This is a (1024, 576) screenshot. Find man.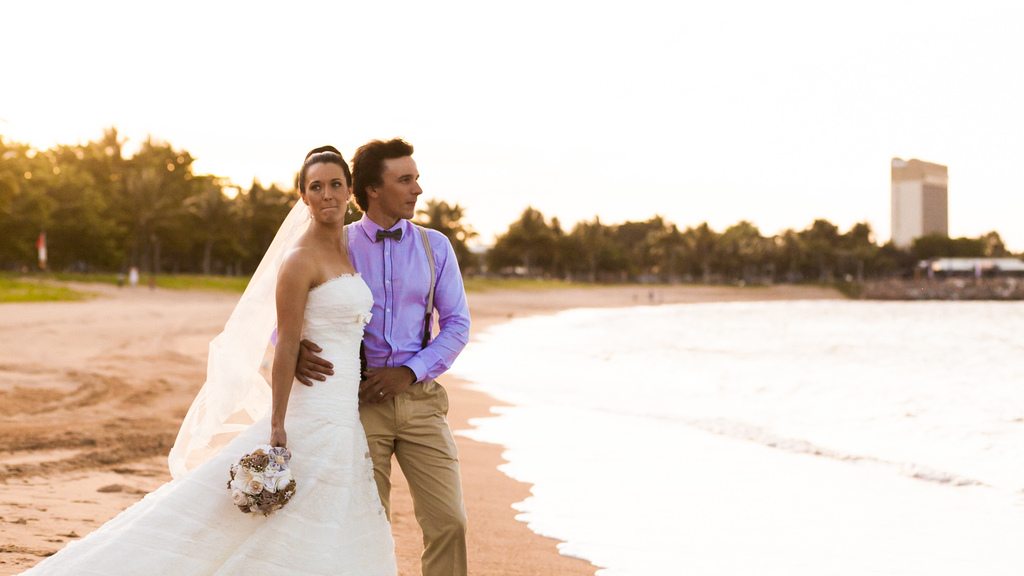
Bounding box: <box>294,138,467,574</box>.
